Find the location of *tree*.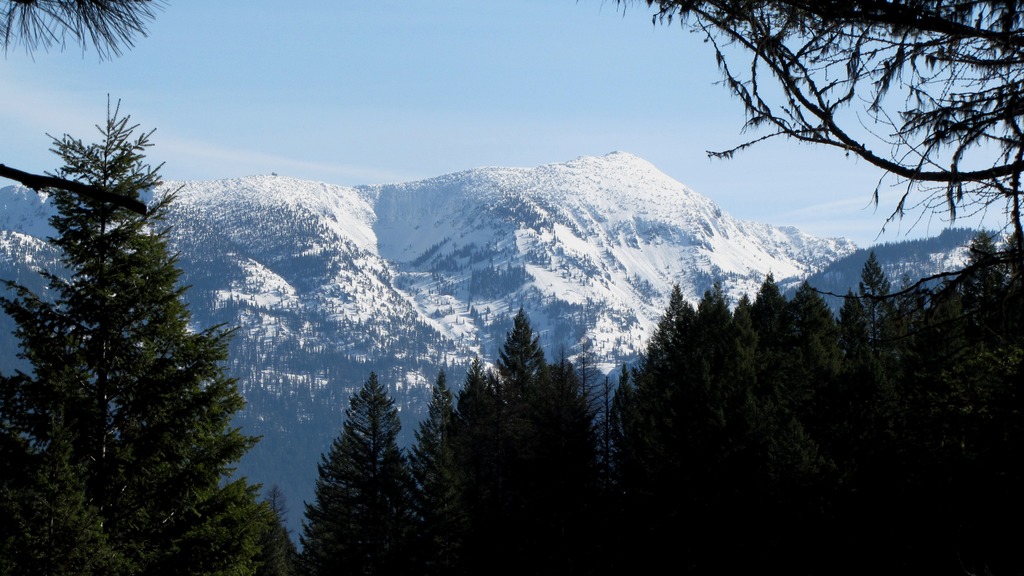
Location: left=24, top=81, right=246, bottom=549.
